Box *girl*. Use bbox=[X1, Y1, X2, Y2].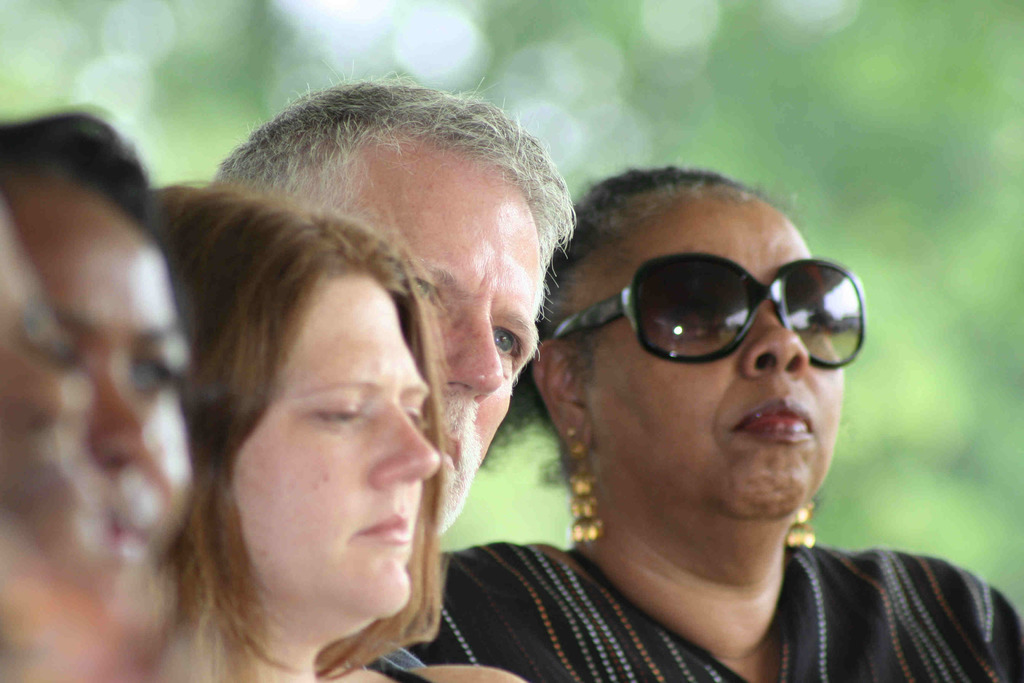
bbox=[153, 179, 522, 682].
